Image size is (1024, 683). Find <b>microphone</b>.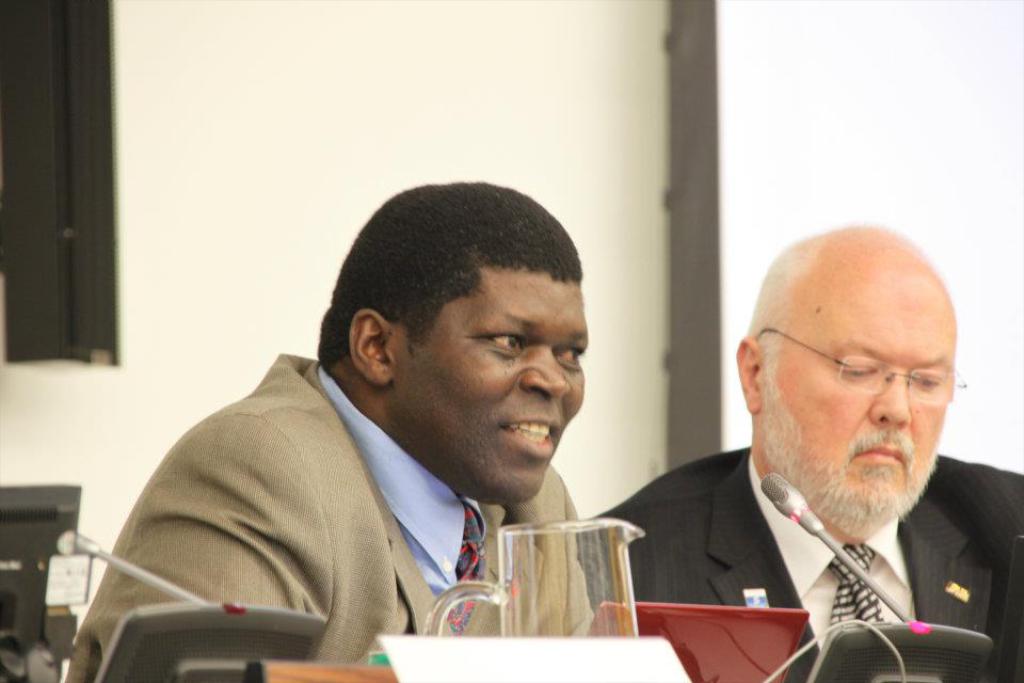
{"left": 759, "top": 472, "right": 823, "bottom": 534}.
